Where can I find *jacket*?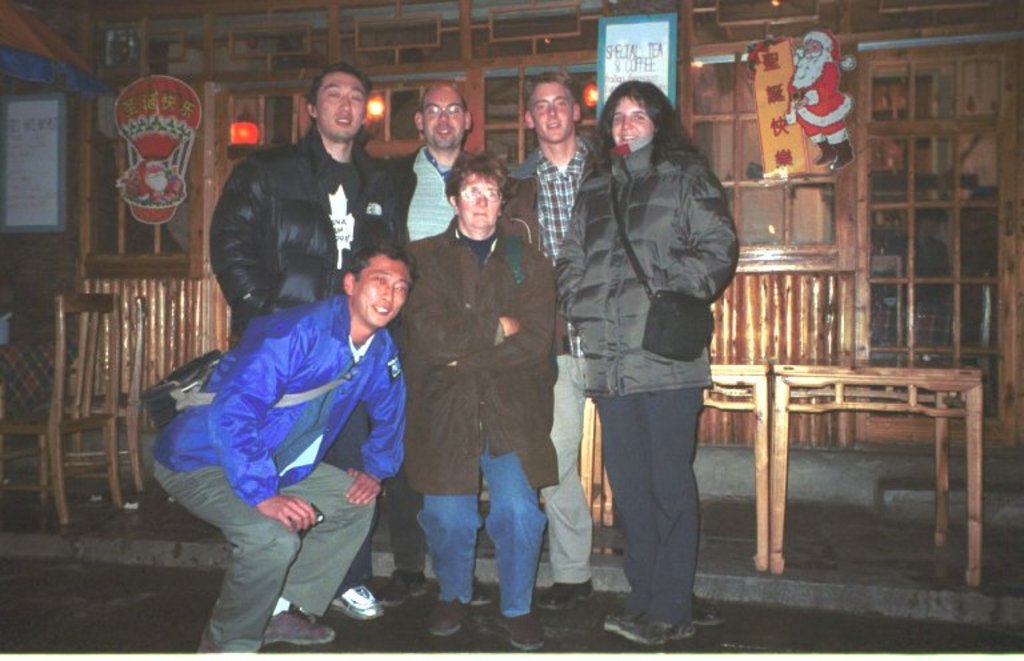
You can find it at [x1=152, y1=292, x2=411, y2=505].
